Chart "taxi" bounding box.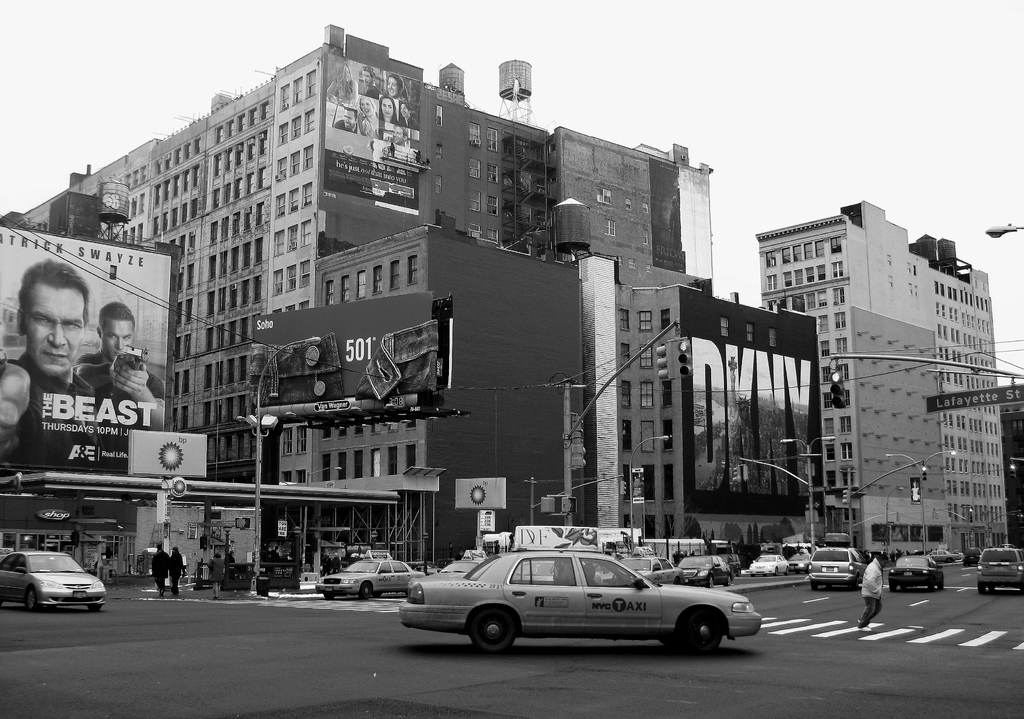
Charted: box=[310, 551, 426, 603].
